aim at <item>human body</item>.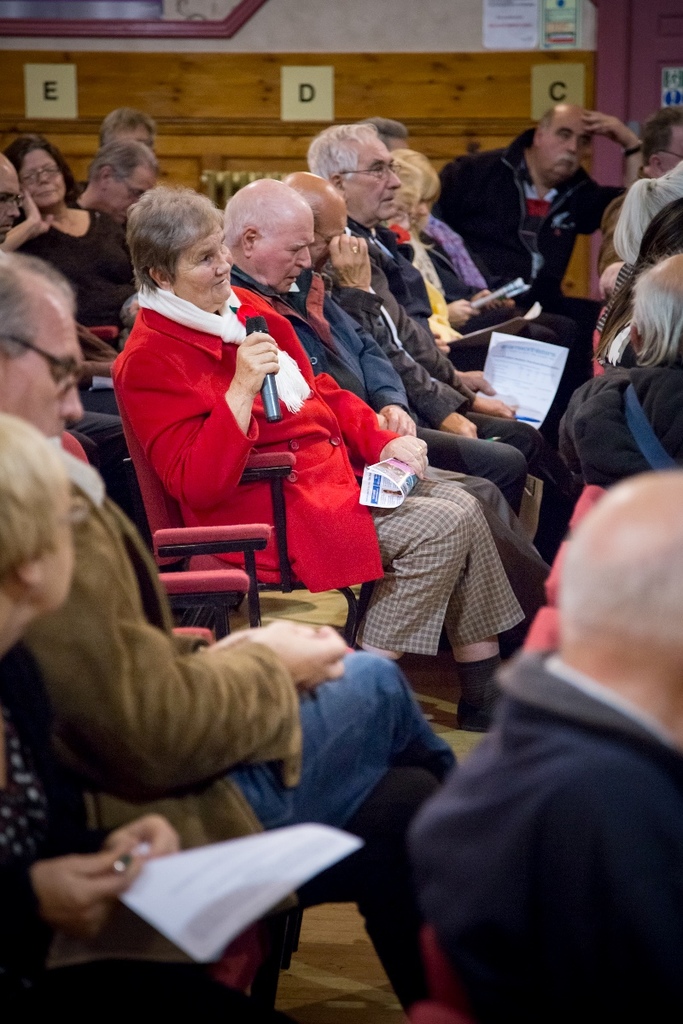
Aimed at 0,649,189,1023.
